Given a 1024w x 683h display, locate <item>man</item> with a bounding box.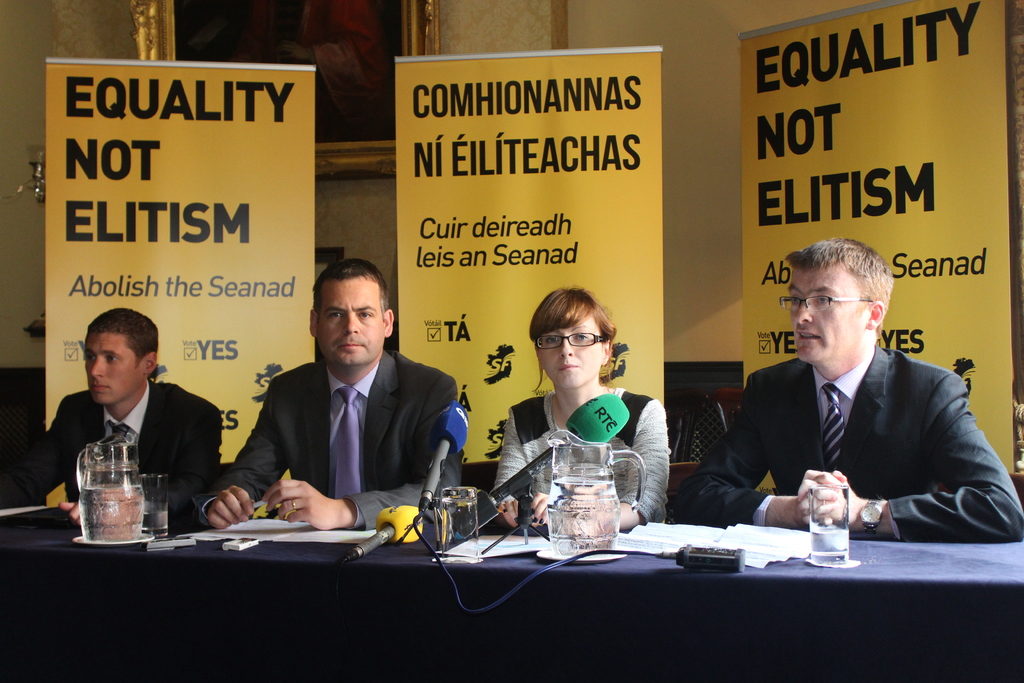
Located: crop(0, 306, 223, 523).
